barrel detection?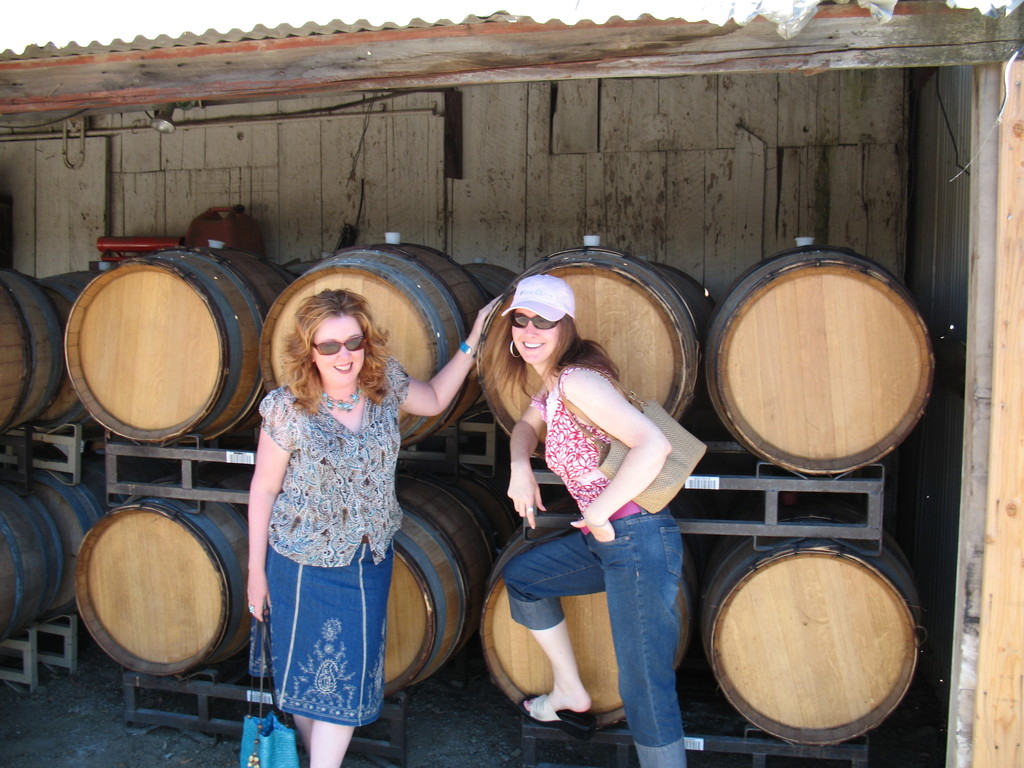
select_region(700, 232, 944, 485)
